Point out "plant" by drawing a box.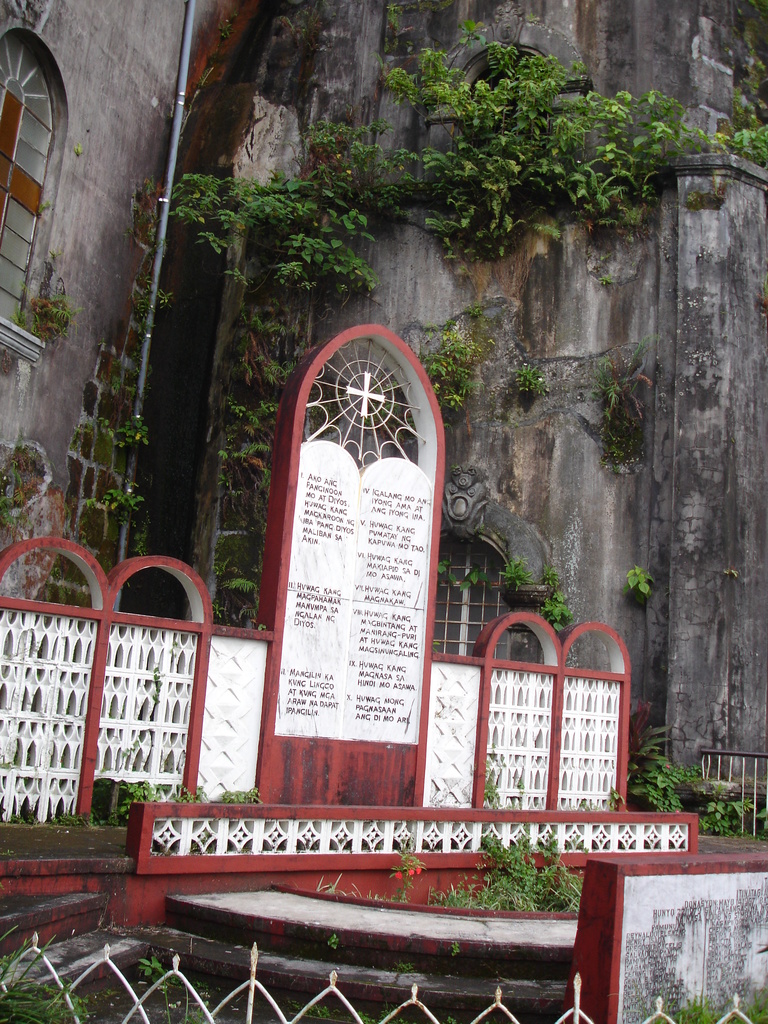
{"x1": 26, "y1": 253, "x2": 69, "y2": 330}.
